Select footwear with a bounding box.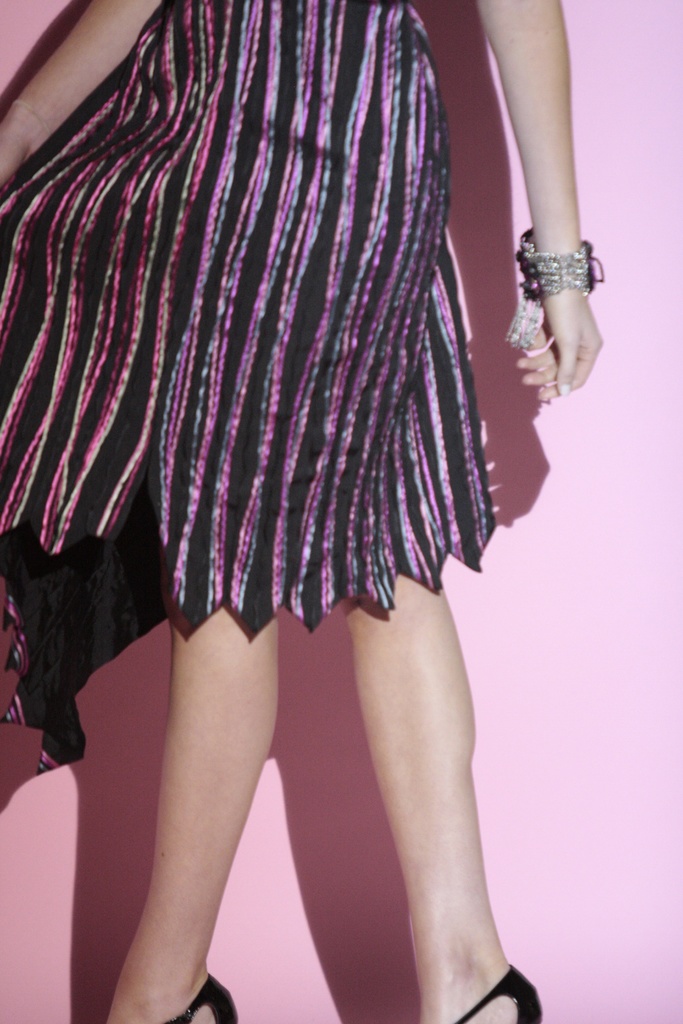
x1=452 y1=960 x2=542 y2=1023.
